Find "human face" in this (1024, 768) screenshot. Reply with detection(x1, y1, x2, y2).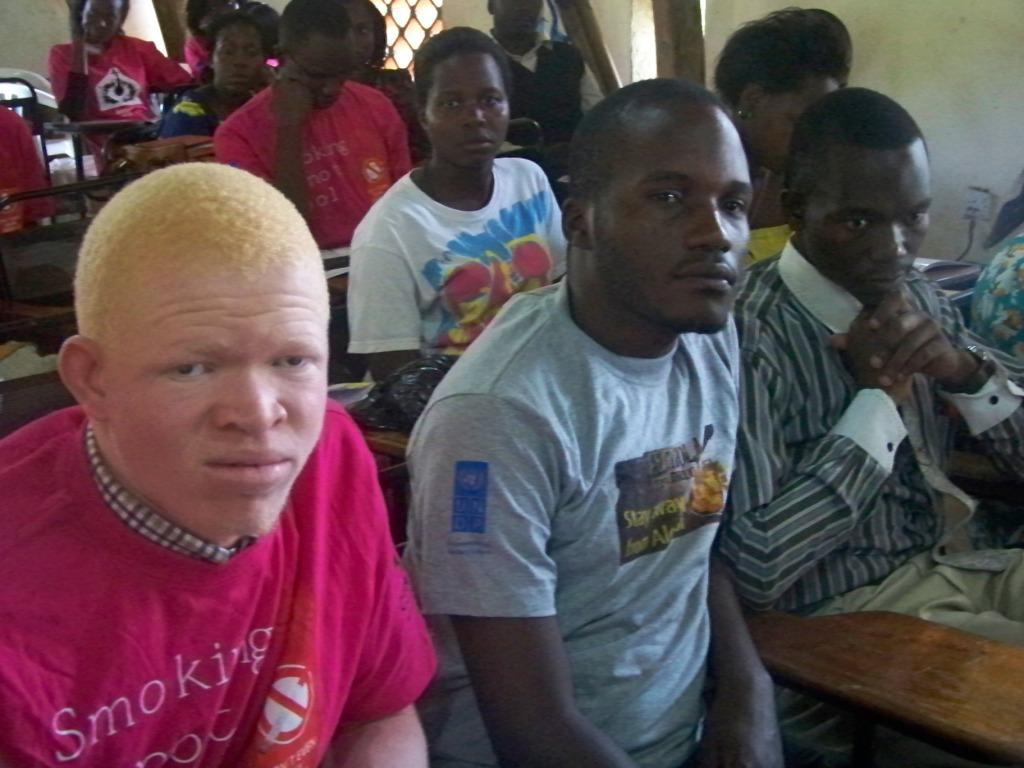
detection(748, 78, 845, 168).
